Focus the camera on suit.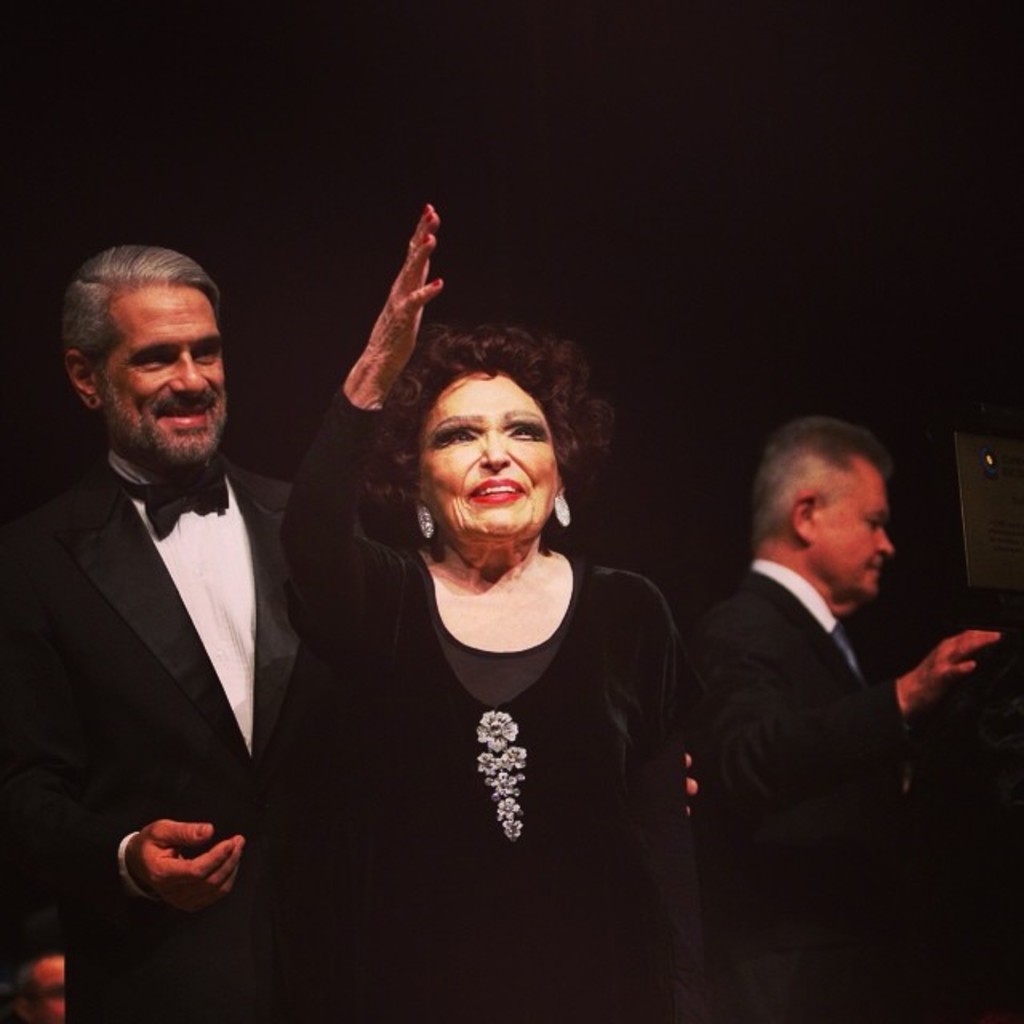
Focus region: <box>688,552,917,1022</box>.
